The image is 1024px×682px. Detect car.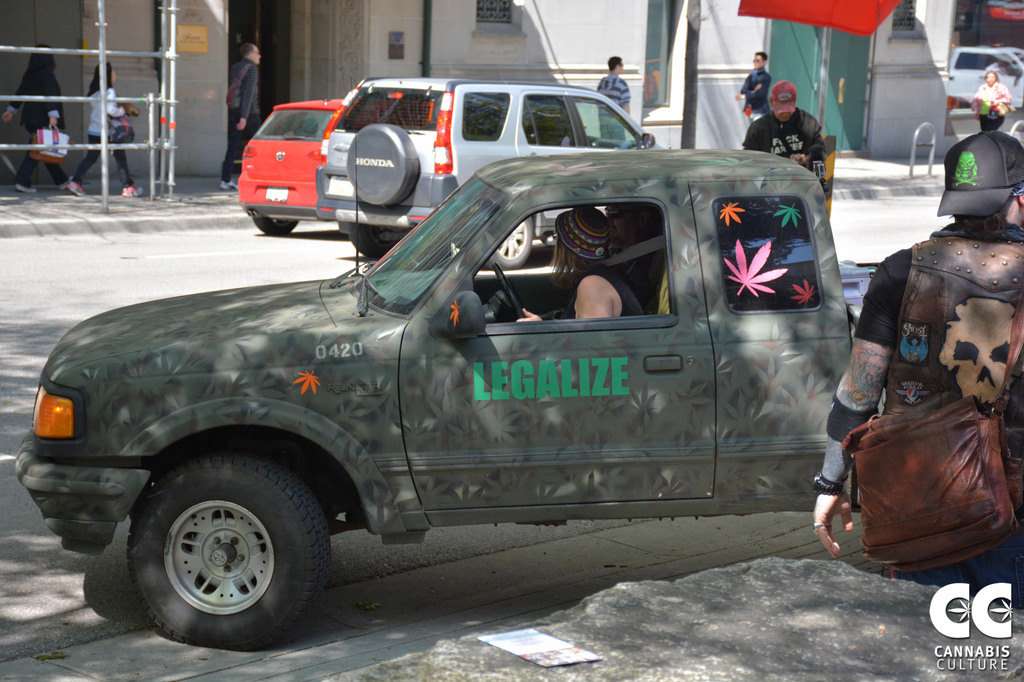
Detection: region(316, 71, 680, 264).
